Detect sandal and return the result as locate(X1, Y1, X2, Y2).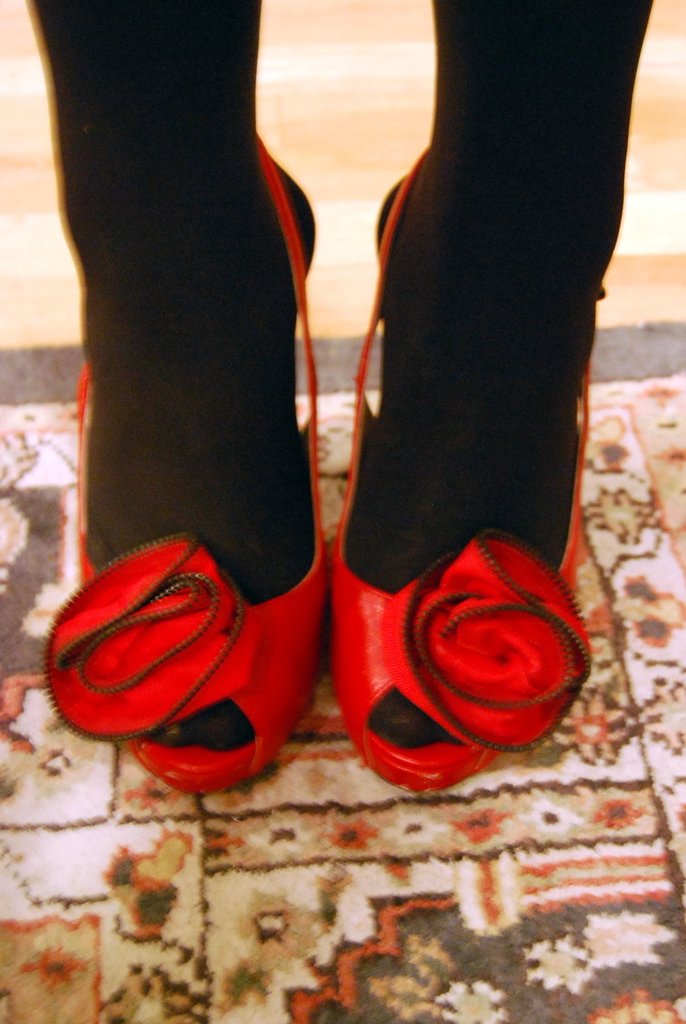
locate(46, 138, 320, 794).
